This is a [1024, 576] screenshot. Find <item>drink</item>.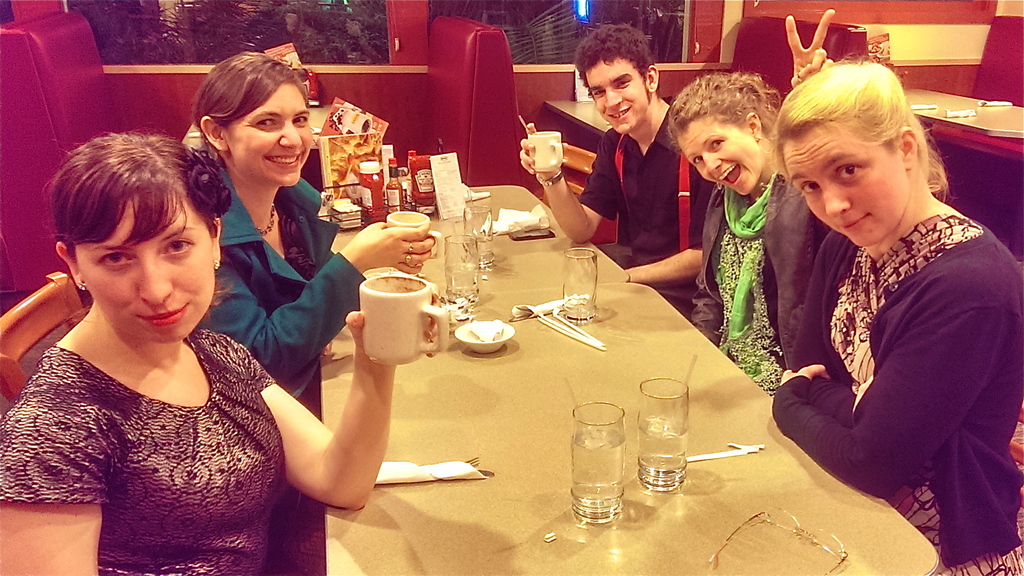
Bounding box: select_region(359, 160, 384, 220).
